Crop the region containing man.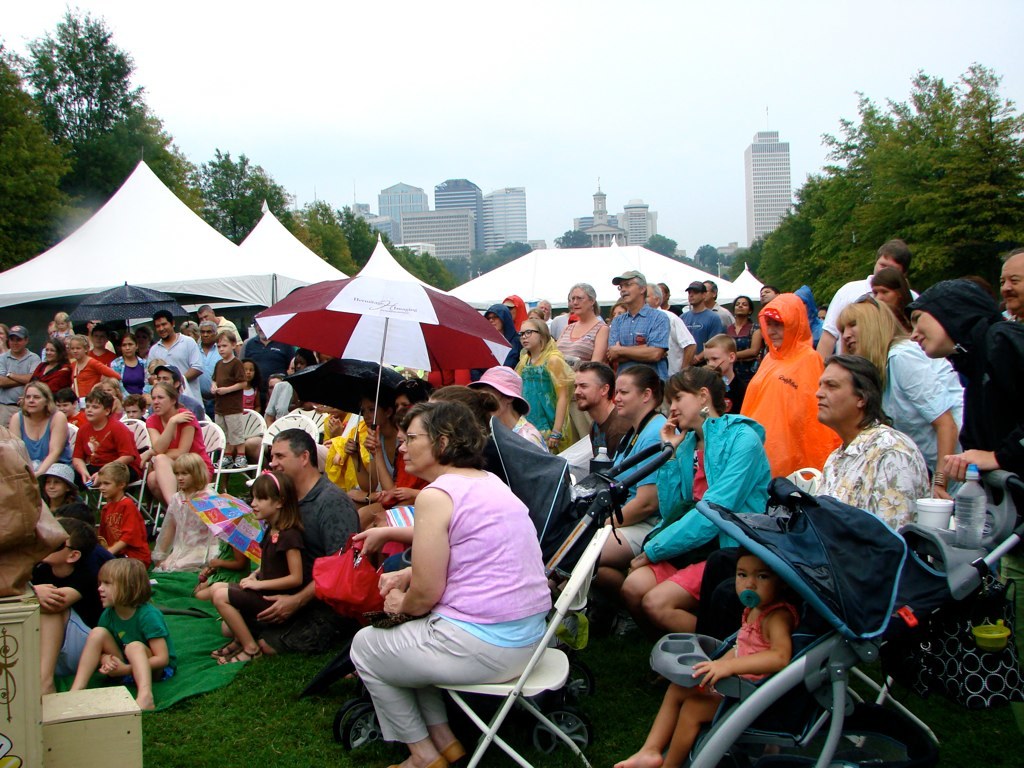
Crop region: <region>679, 280, 720, 360</region>.
